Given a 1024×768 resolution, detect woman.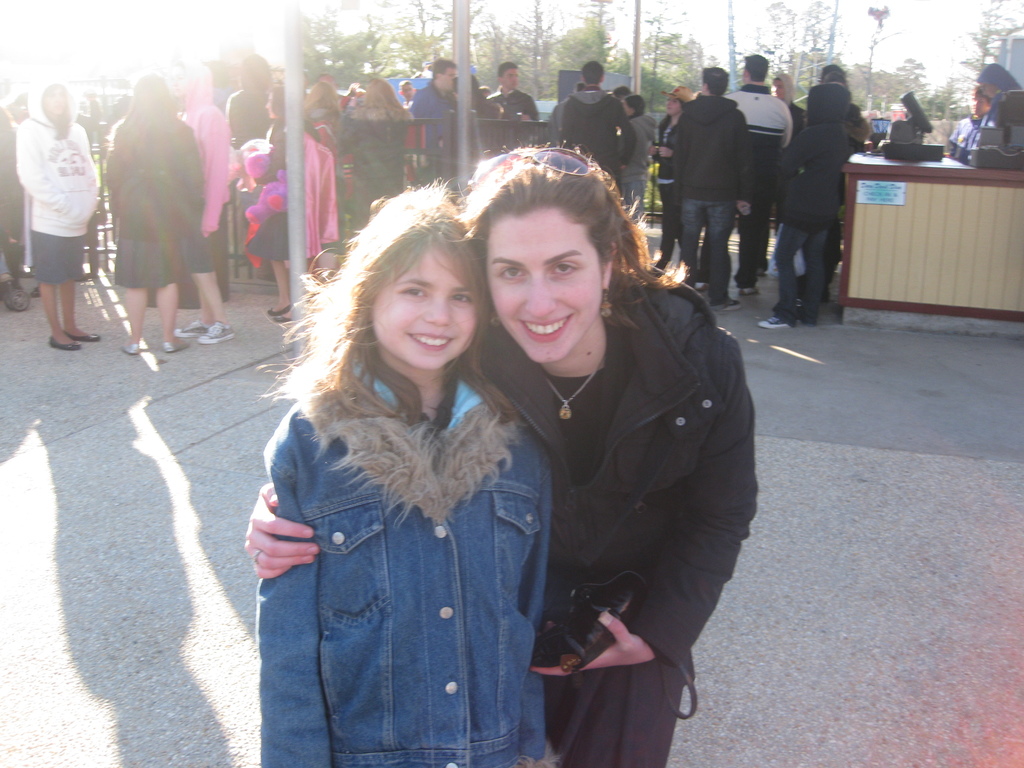
x1=170, y1=66, x2=232, y2=352.
